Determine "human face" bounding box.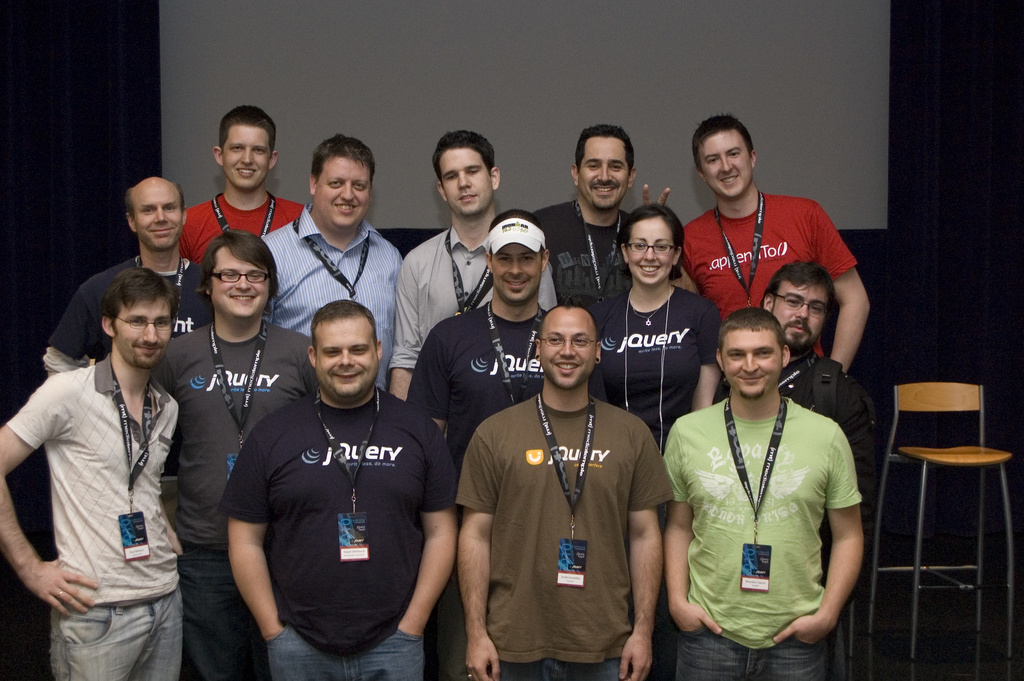
Determined: crop(136, 185, 182, 250).
